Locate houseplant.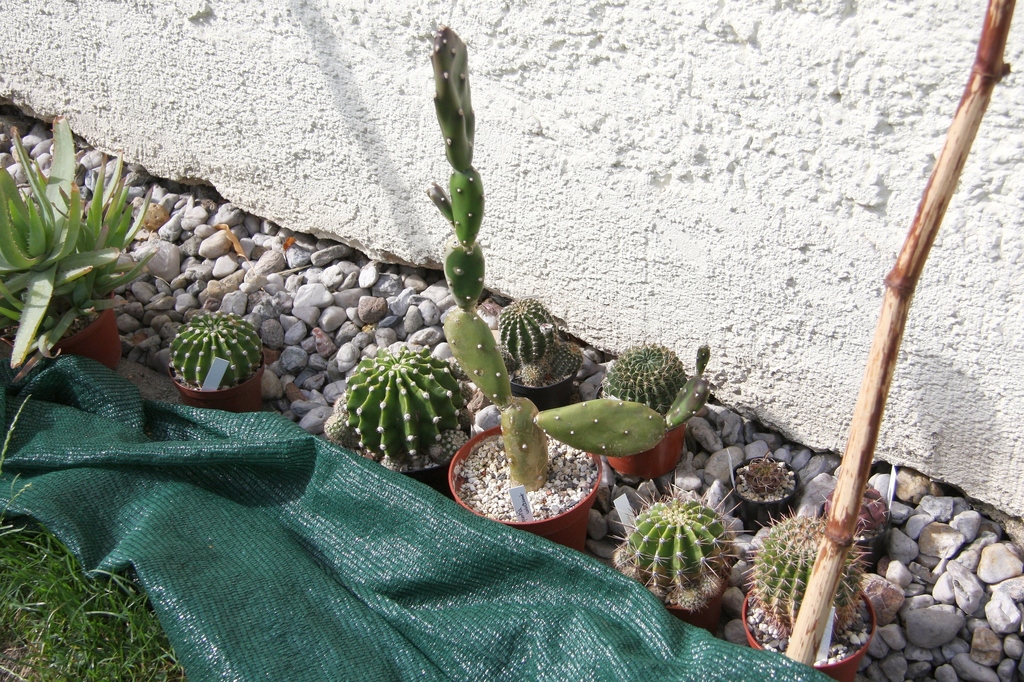
Bounding box: pyautogui.locateOnScreen(604, 470, 745, 635).
